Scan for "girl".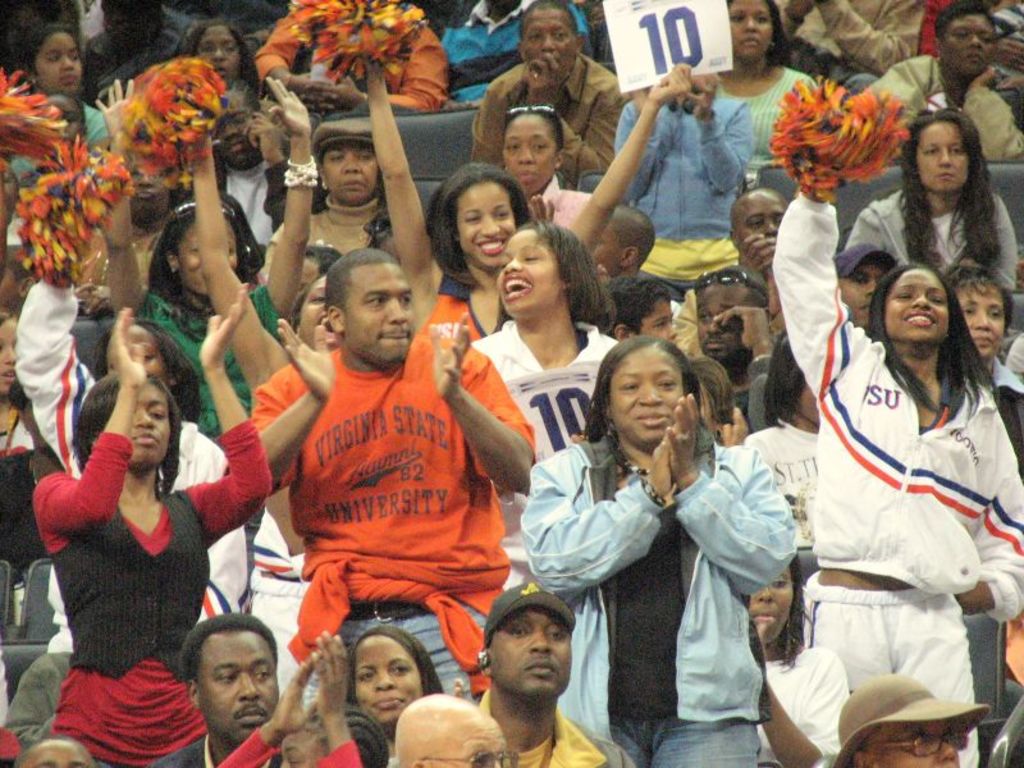
Scan result: <bbox>851, 110, 1012, 293</bbox>.
